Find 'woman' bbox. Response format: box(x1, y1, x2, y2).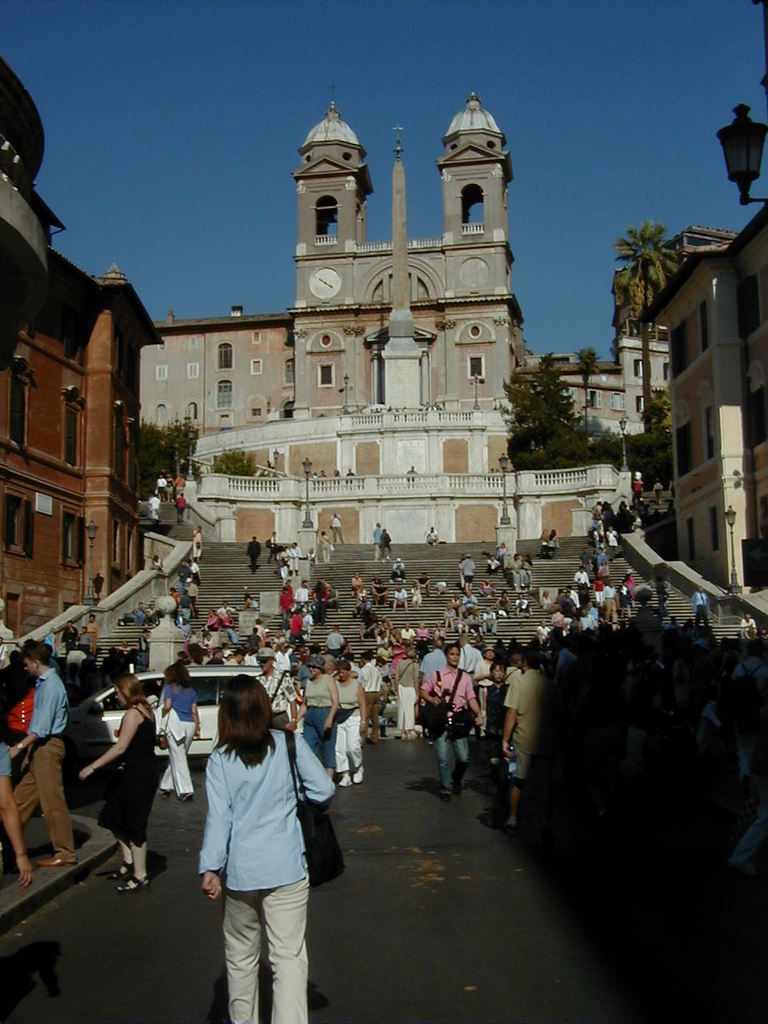
box(330, 663, 366, 790).
